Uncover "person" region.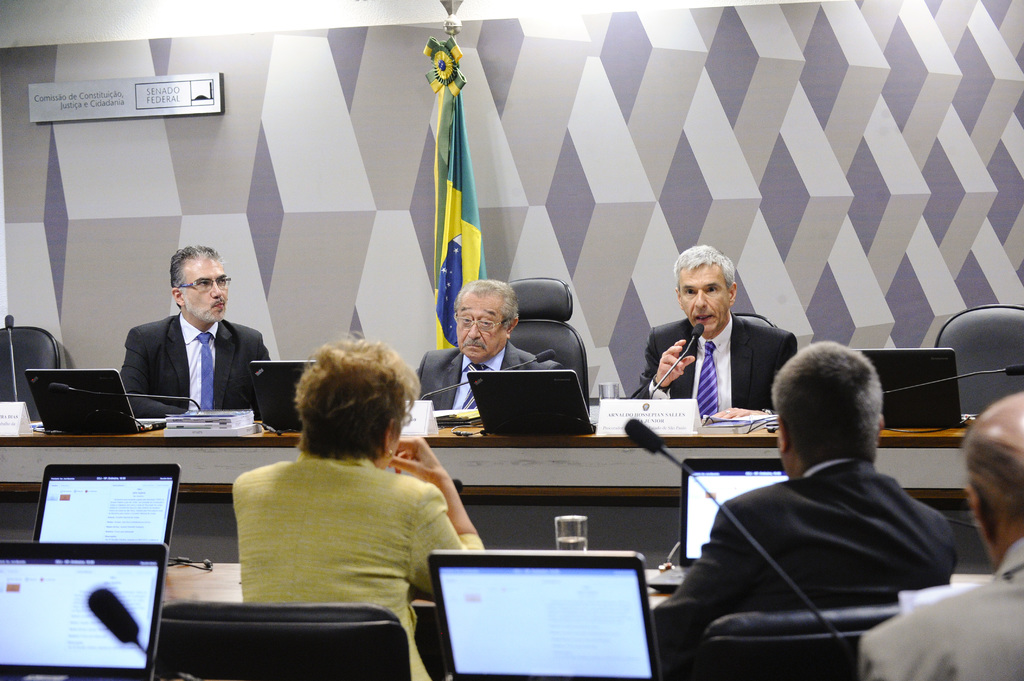
Uncovered: bbox(851, 384, 1023, 680).
